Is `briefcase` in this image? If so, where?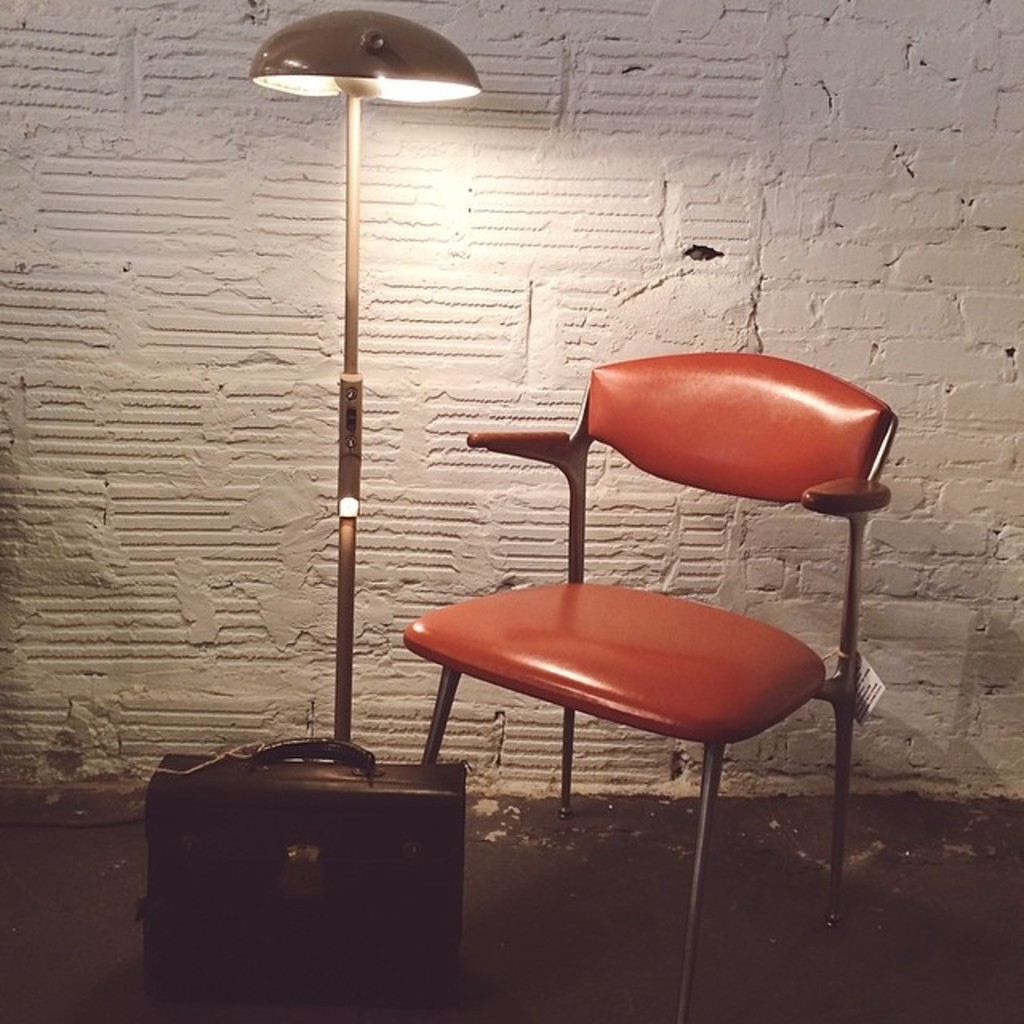
Yes, at left=128, top=731, right=491, bottom=1014.
